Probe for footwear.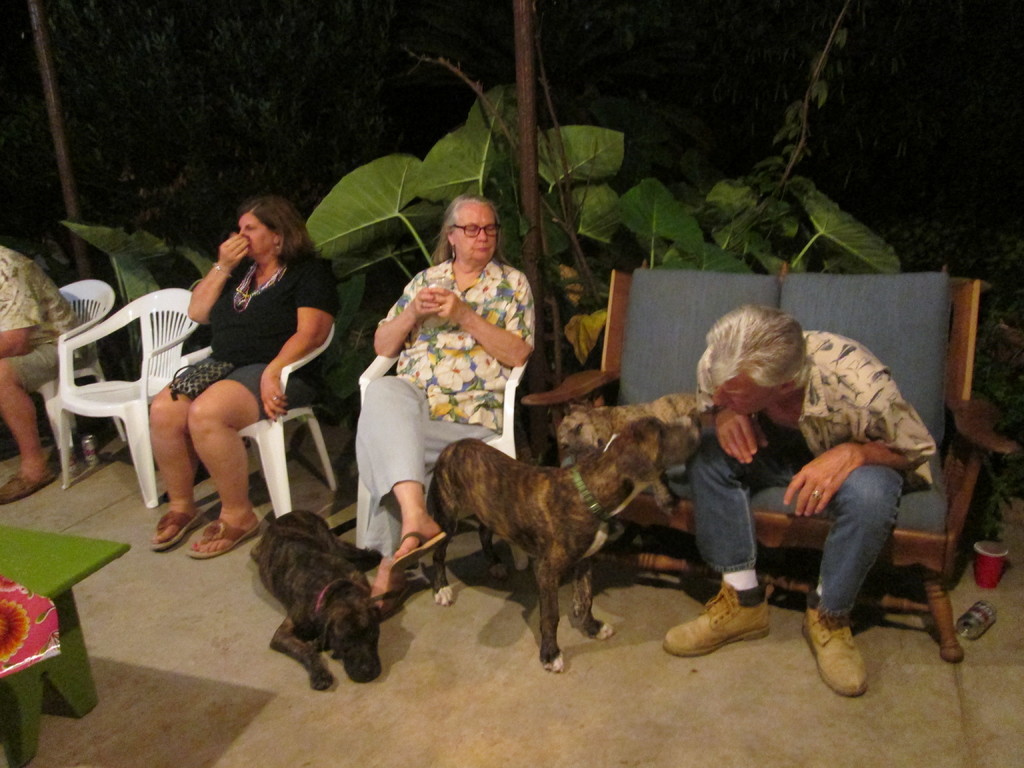
Probe result: <box>391,531,451,573</box>.
